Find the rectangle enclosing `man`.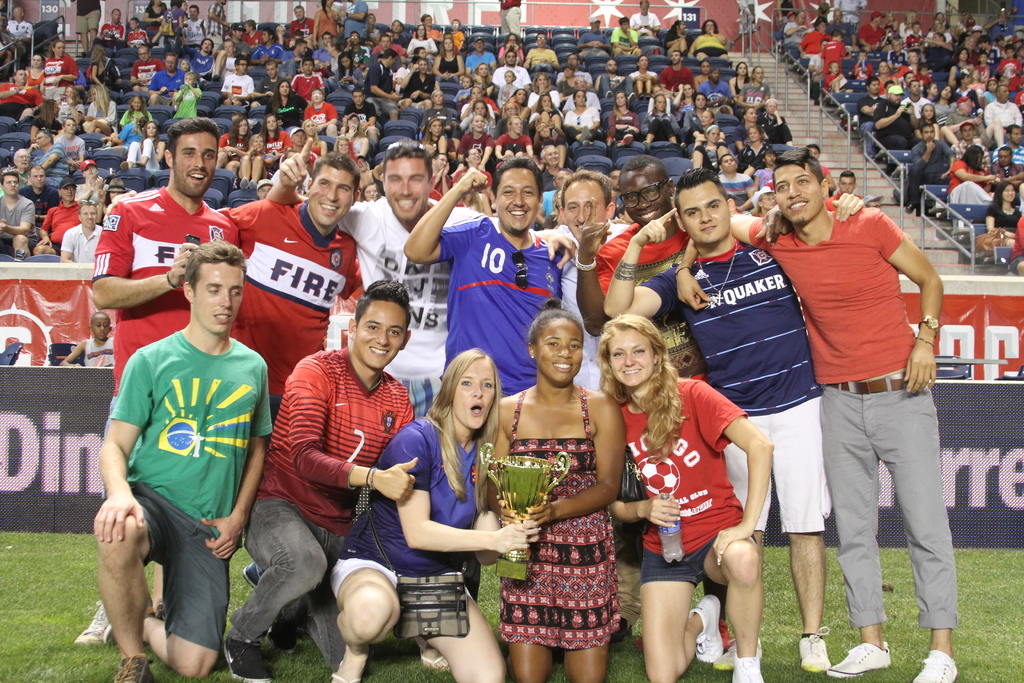
select_region(278, 39, 310, 59).
